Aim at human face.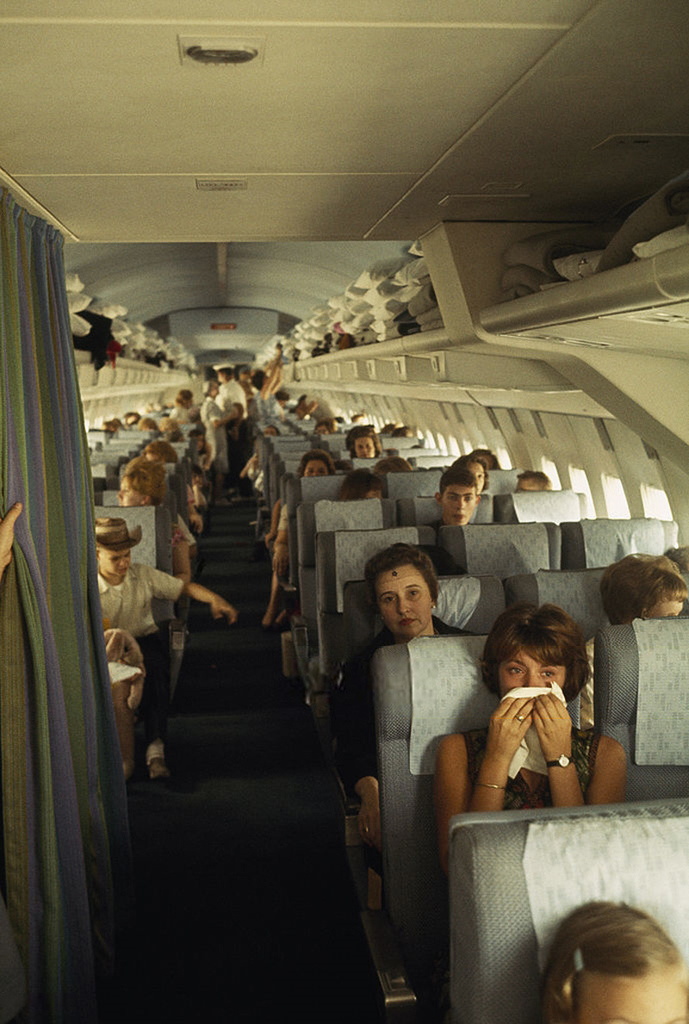
Aimed at pyautogui.locateOnScreen(313, 423, 331, 433).
